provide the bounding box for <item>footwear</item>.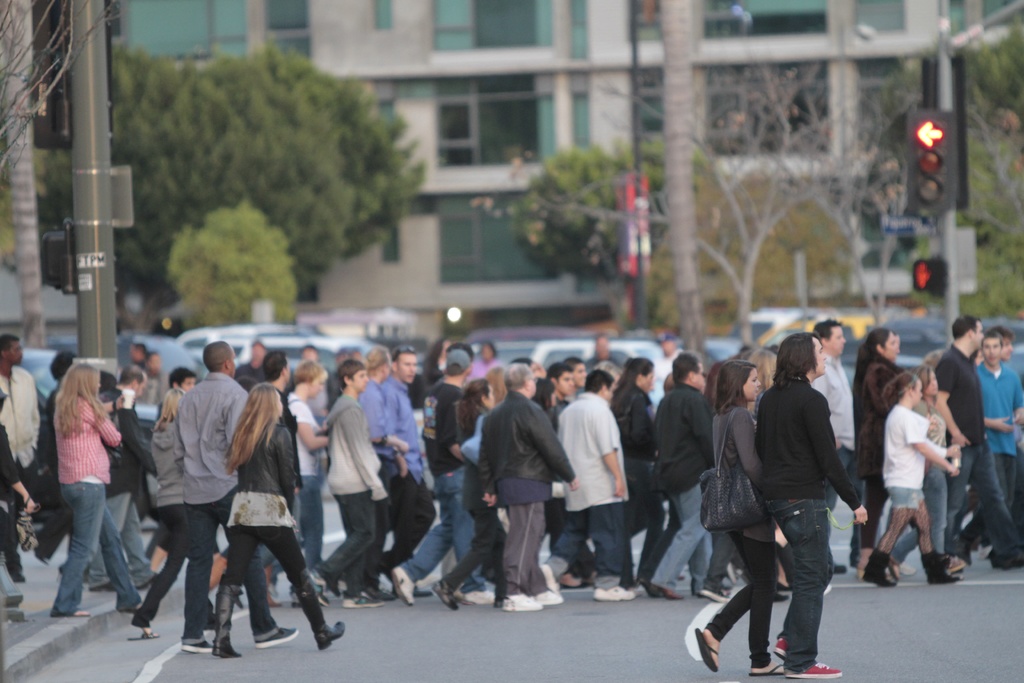
region(532, 588, 563, 602).
